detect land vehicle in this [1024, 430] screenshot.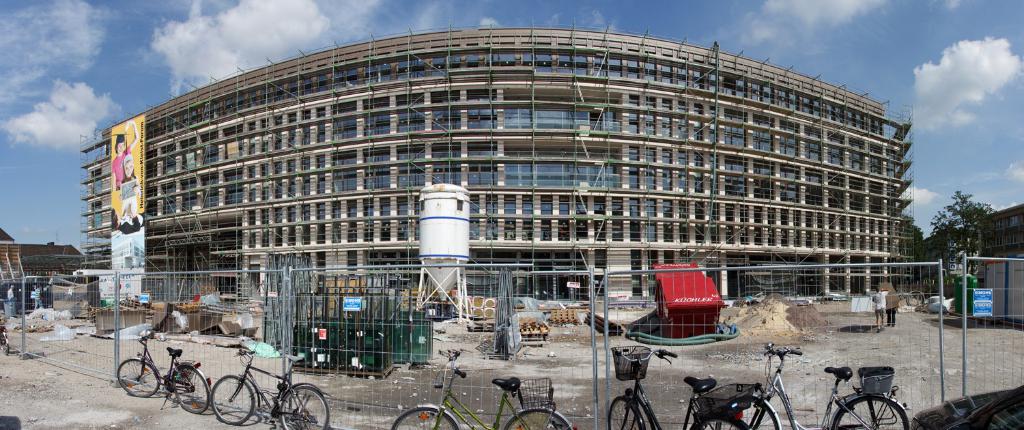
Detection: rect(608, 336, 763, 429).
